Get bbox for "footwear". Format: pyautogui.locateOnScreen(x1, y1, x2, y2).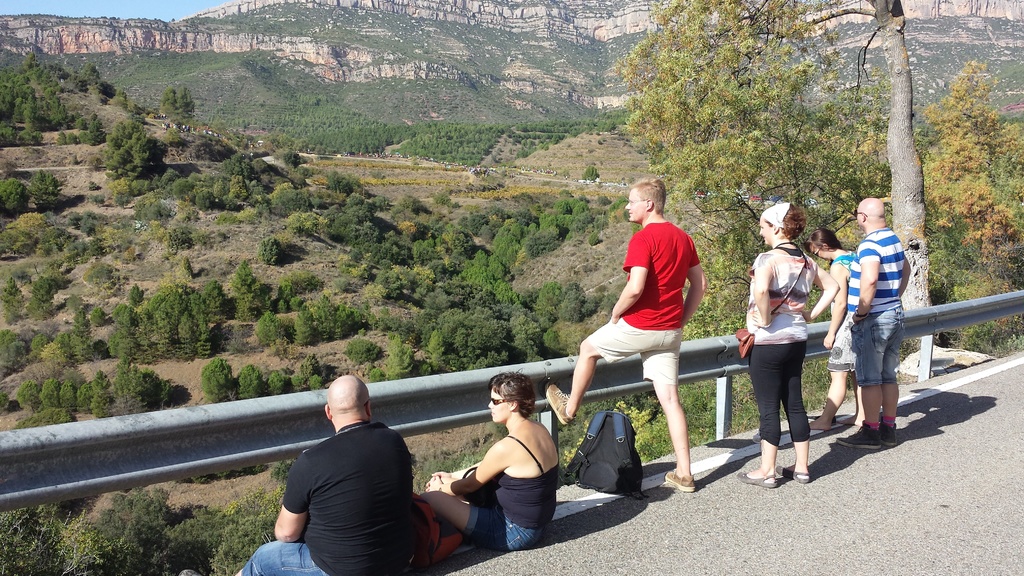
pyautogui.locateOnScreen(884, 418, 897, 452).
